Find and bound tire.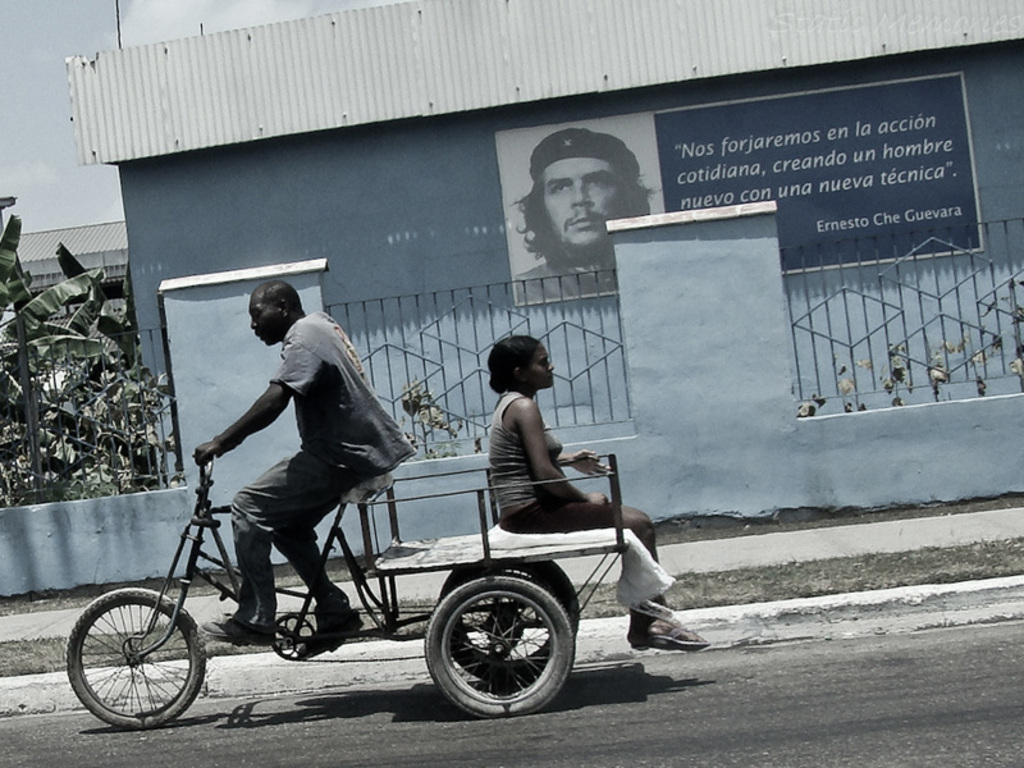
Bound: left=433, top=563, right=576, bottom=678.
